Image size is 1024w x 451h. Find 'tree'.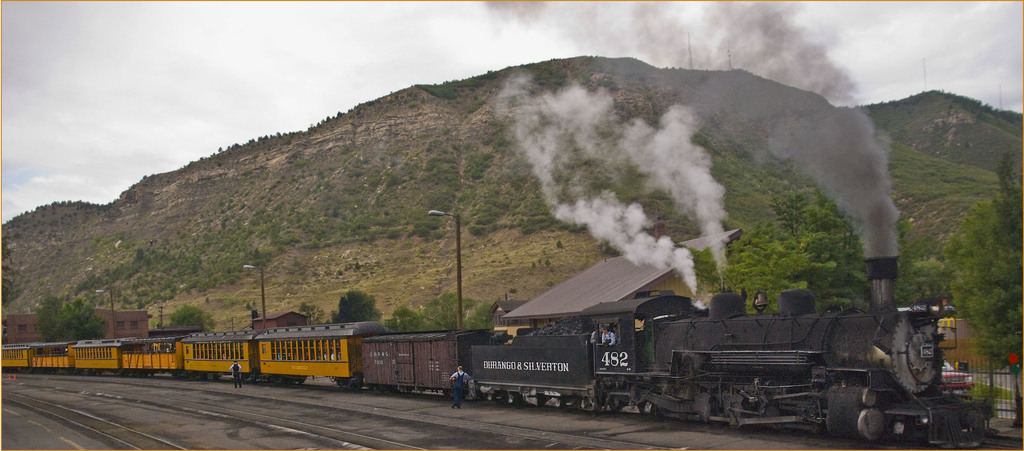
554:238:564:249.
